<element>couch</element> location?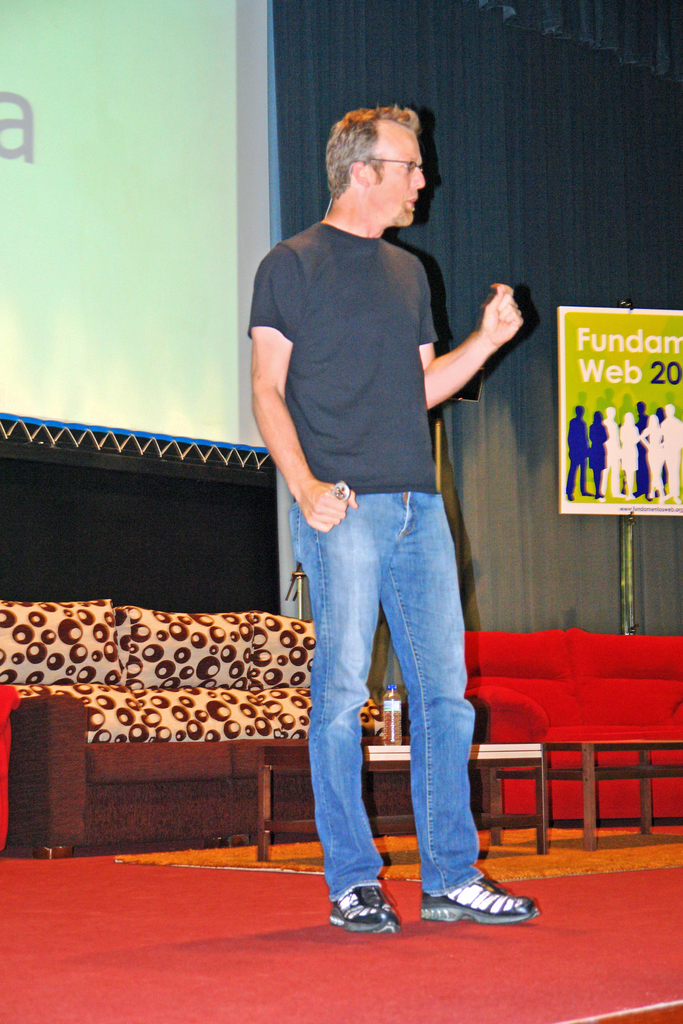
crop(0, 606, 411, 854)
